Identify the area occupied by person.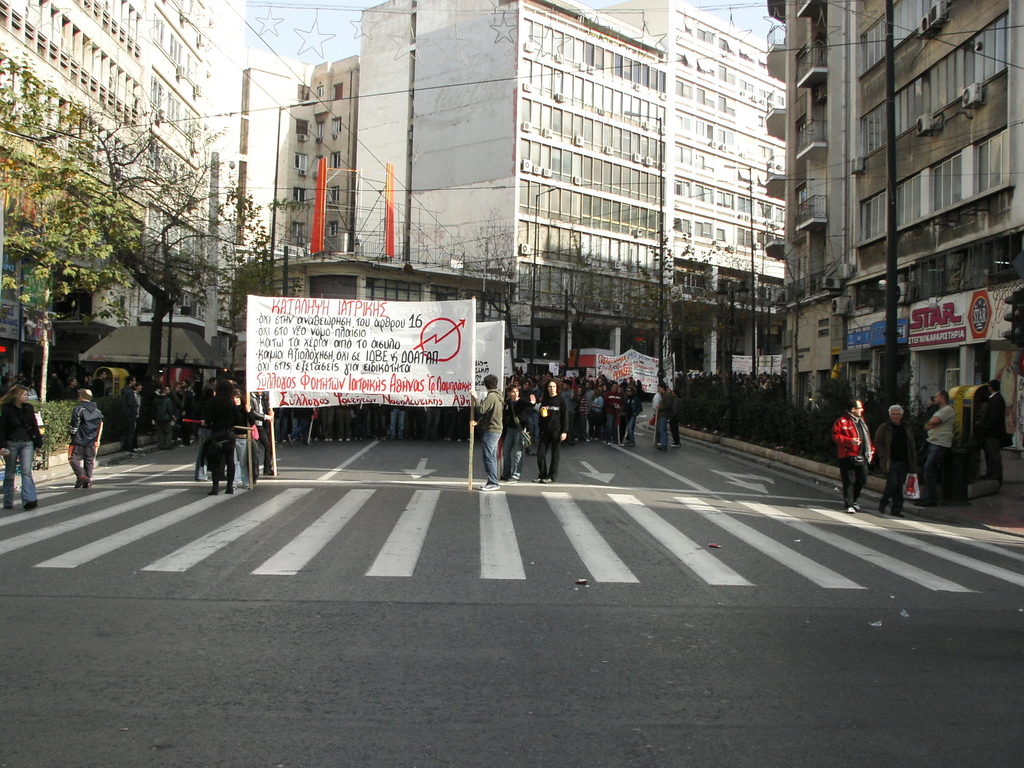
Area: bbox(976, 382, 1004, 483).
